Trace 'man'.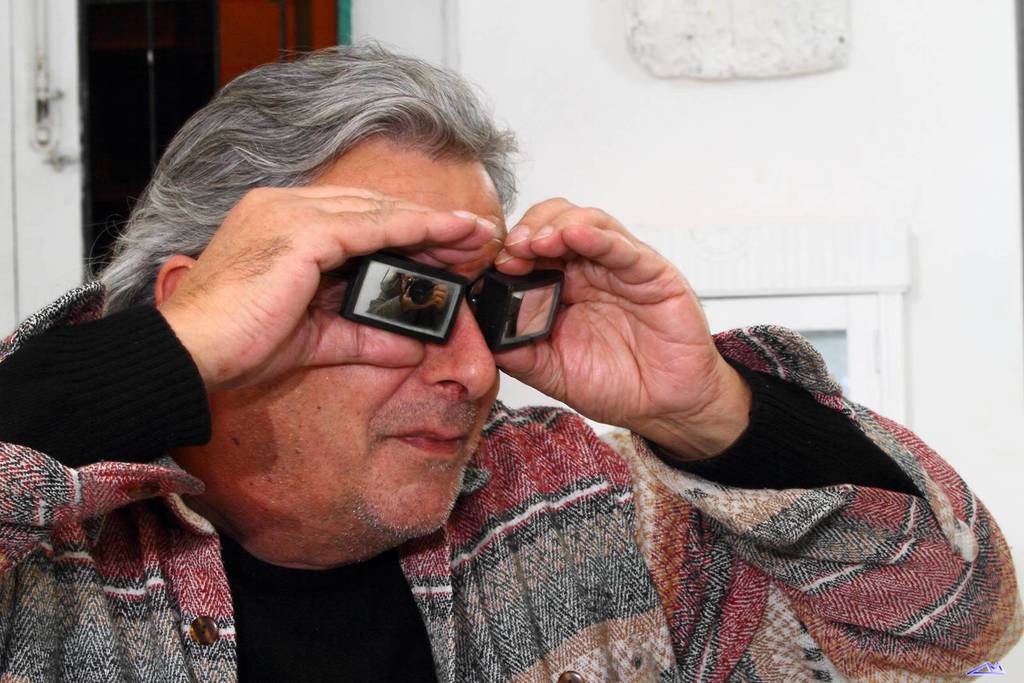
Traced to region(47, 93, 1023, 668).
